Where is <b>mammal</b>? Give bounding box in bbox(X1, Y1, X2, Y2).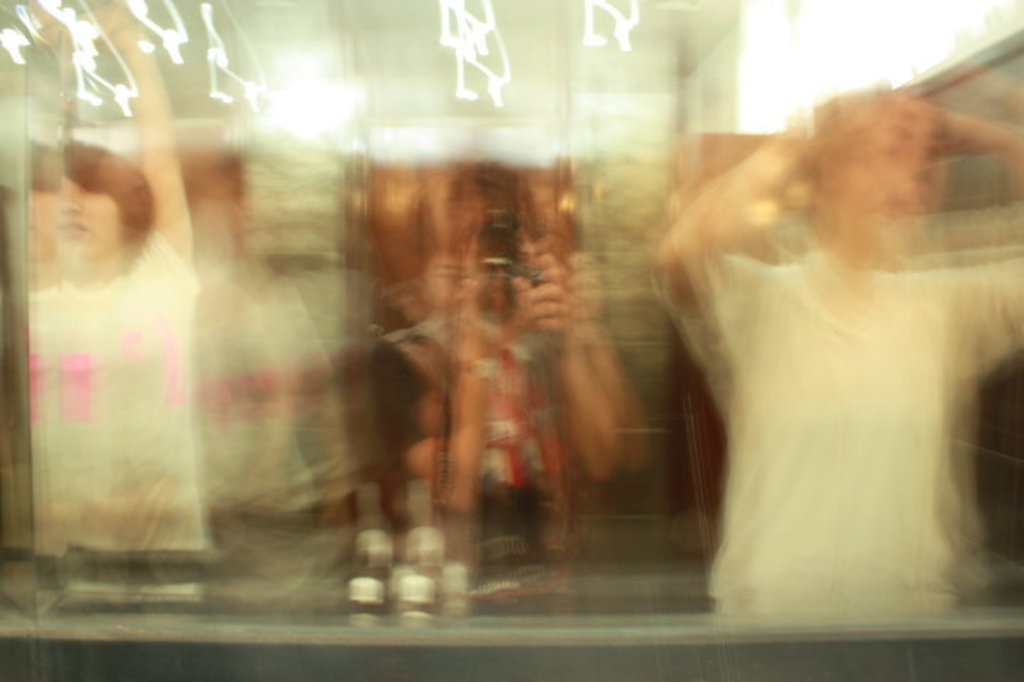
bbox(363, 151, 634, 604).
